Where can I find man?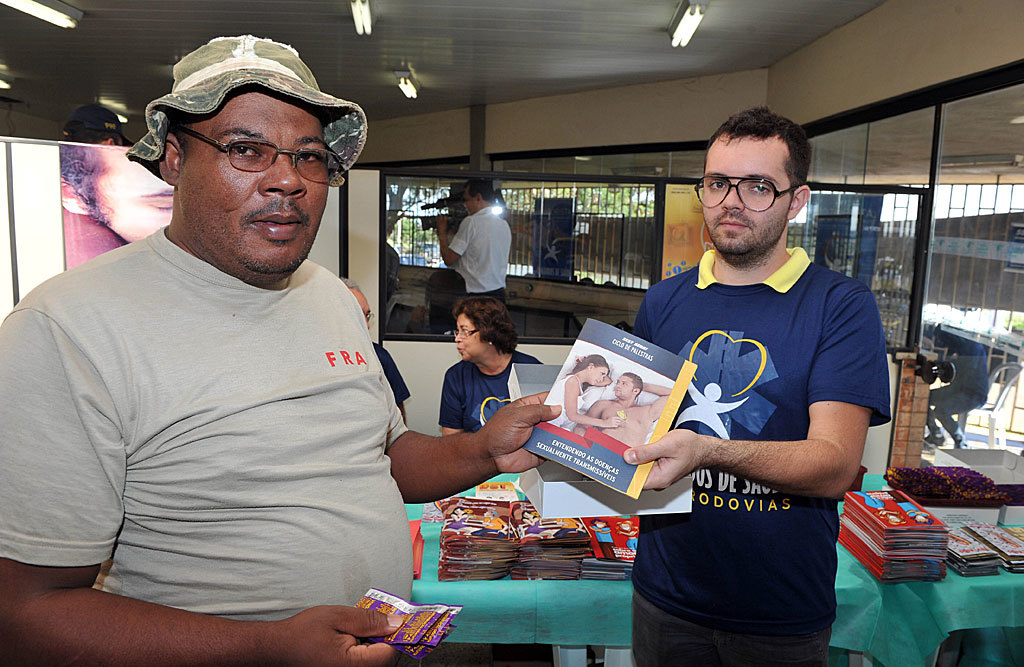
You can find it at box=[0, 35, 565, 665].
